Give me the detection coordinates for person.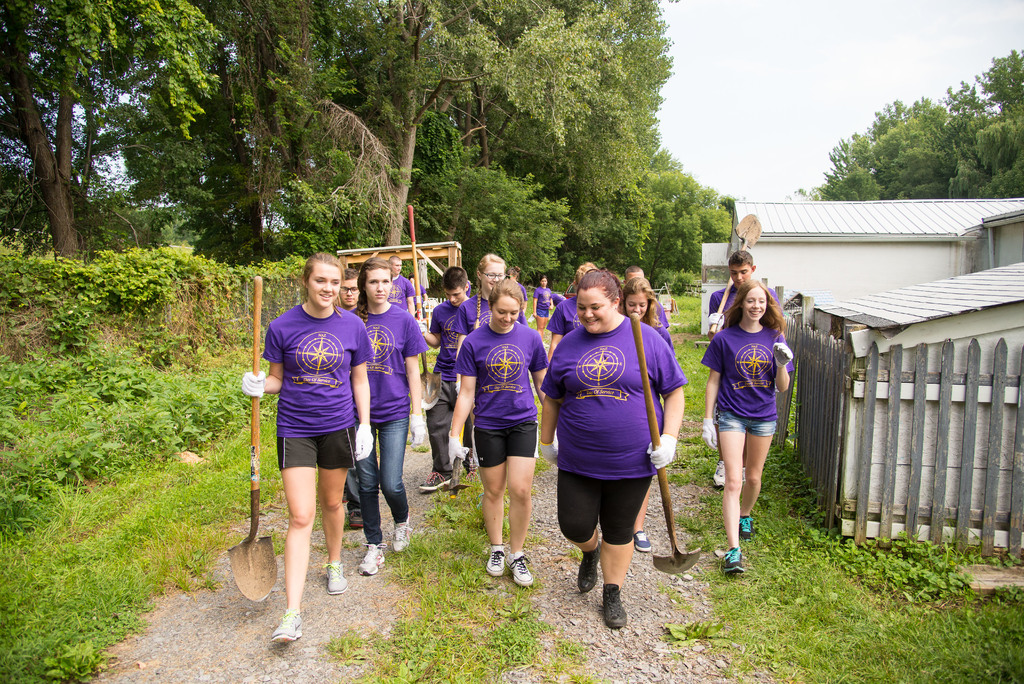
x1=444, y1=279, x2=548, y2=583.
